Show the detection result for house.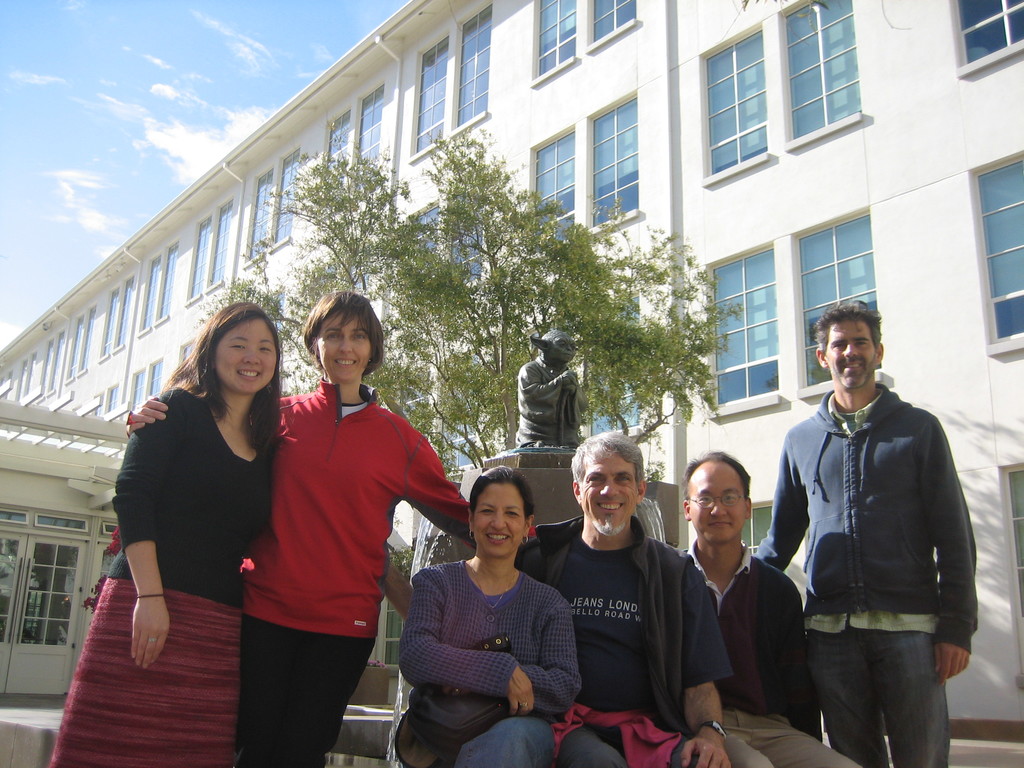
[left=0, top=0, right=1023, bottom=744].
